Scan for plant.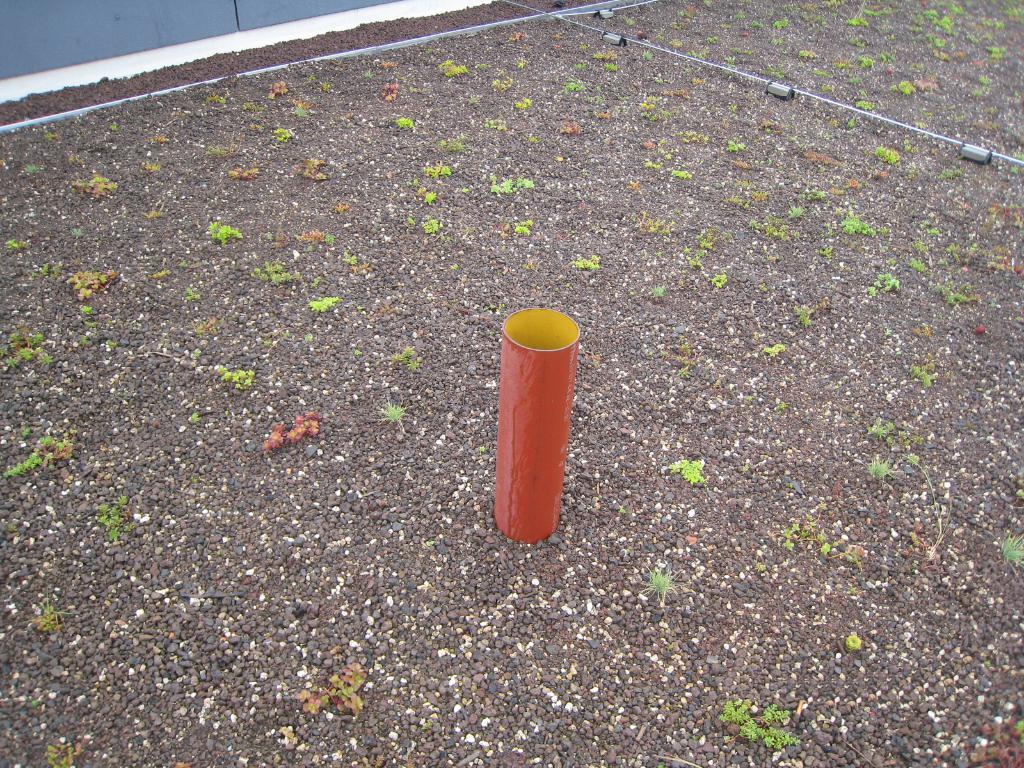
Scan result: left=777, top=509, right=868, bottom=569.
